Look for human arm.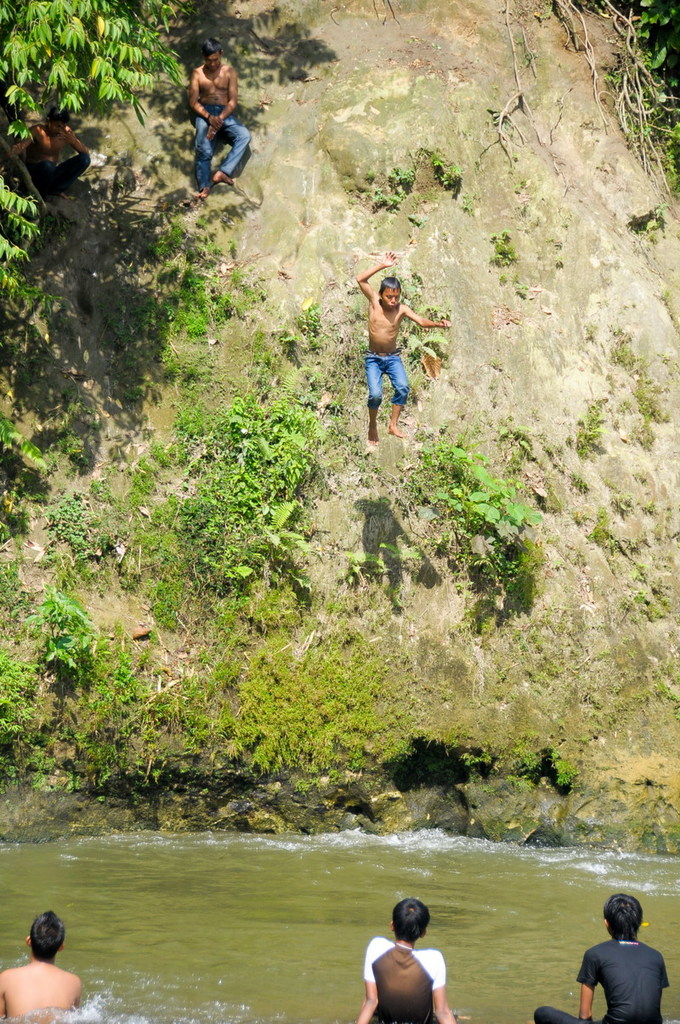
Found: (195,74,237,146).
